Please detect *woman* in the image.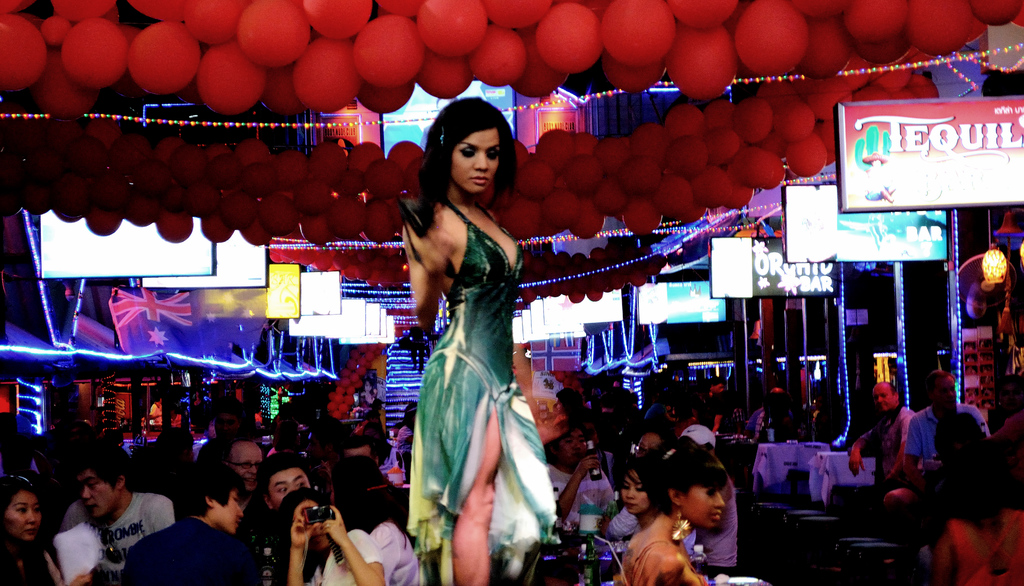
BBox(642, 395, 675, 455).
